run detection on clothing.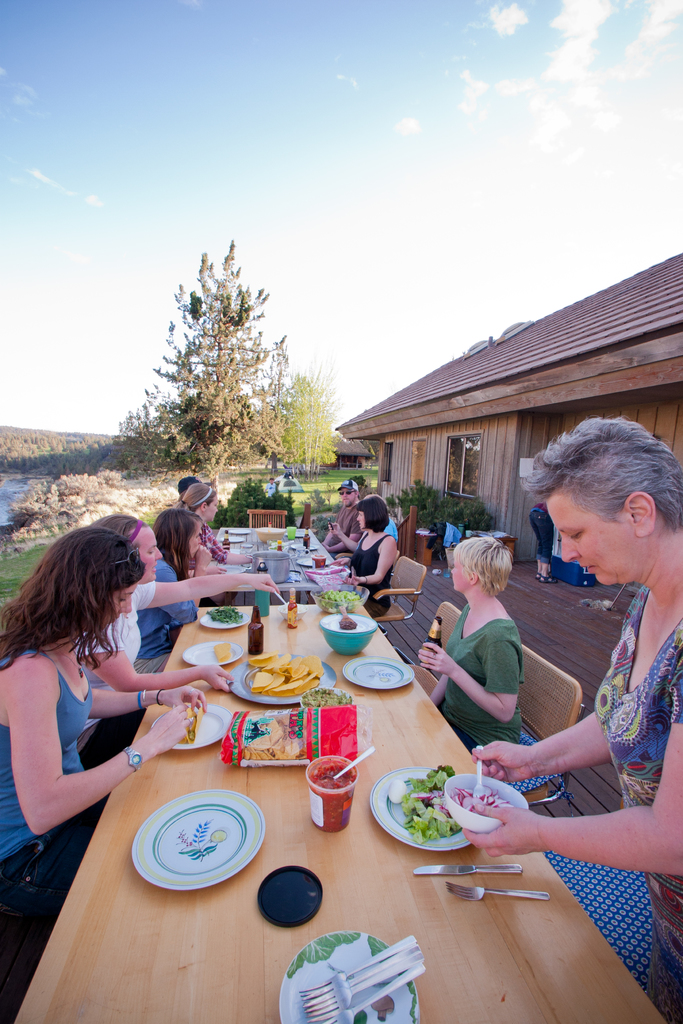
Result: (x1=77, y1=580, x2=154, y2=769).
